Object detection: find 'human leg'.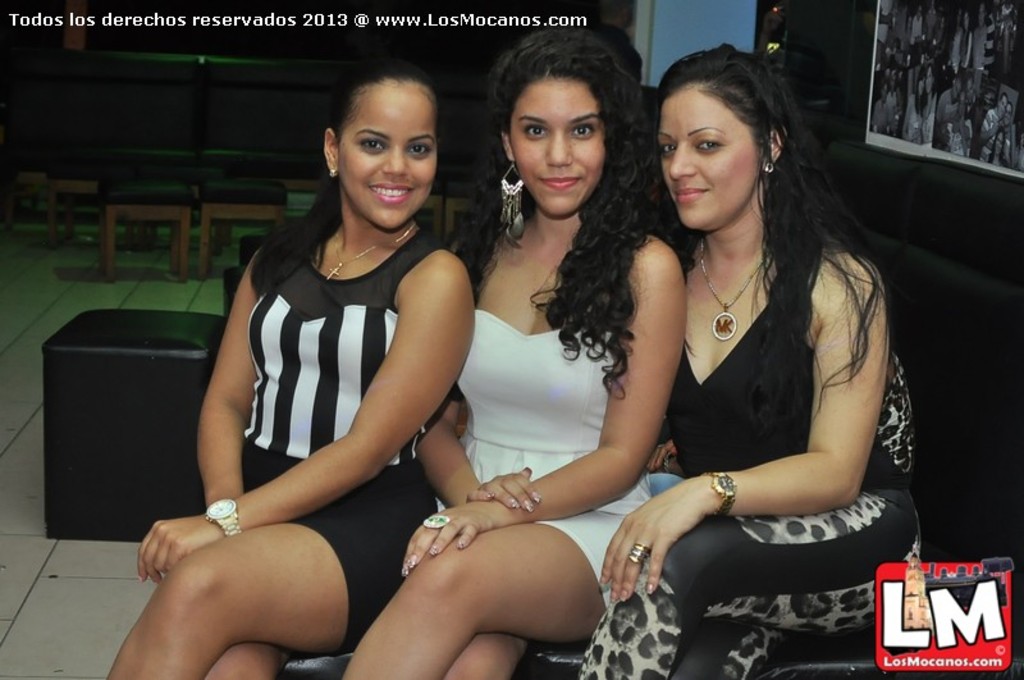
108:462:436:679.
